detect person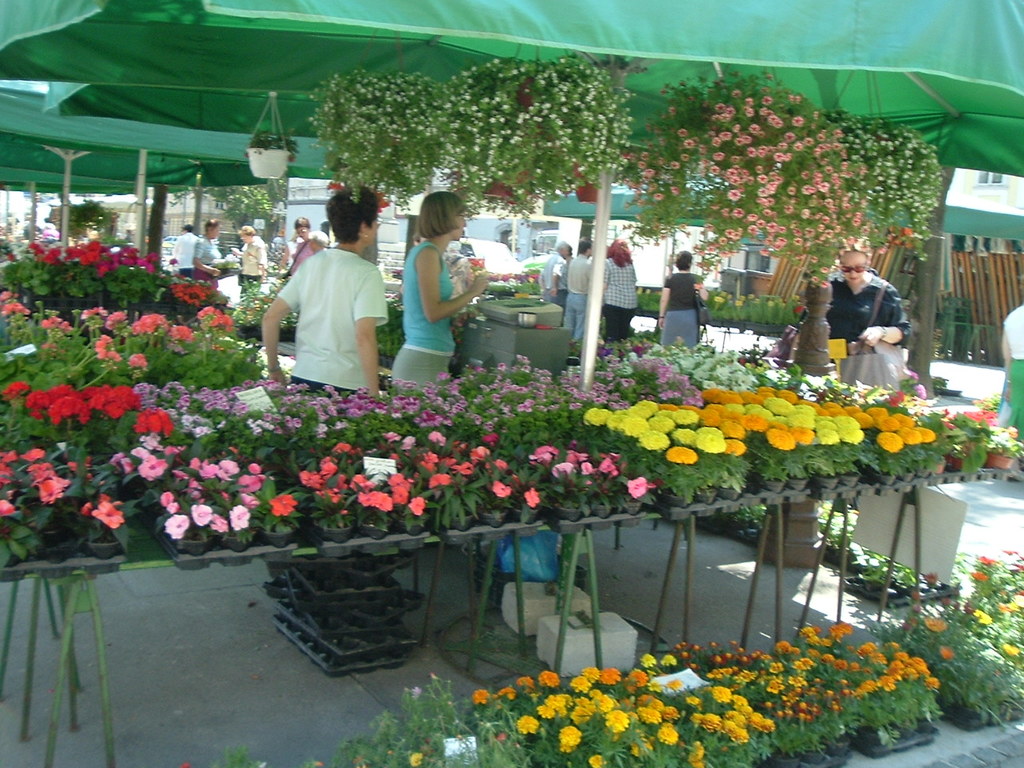
(x1=195, y1=215, x2=222, y2=289)
